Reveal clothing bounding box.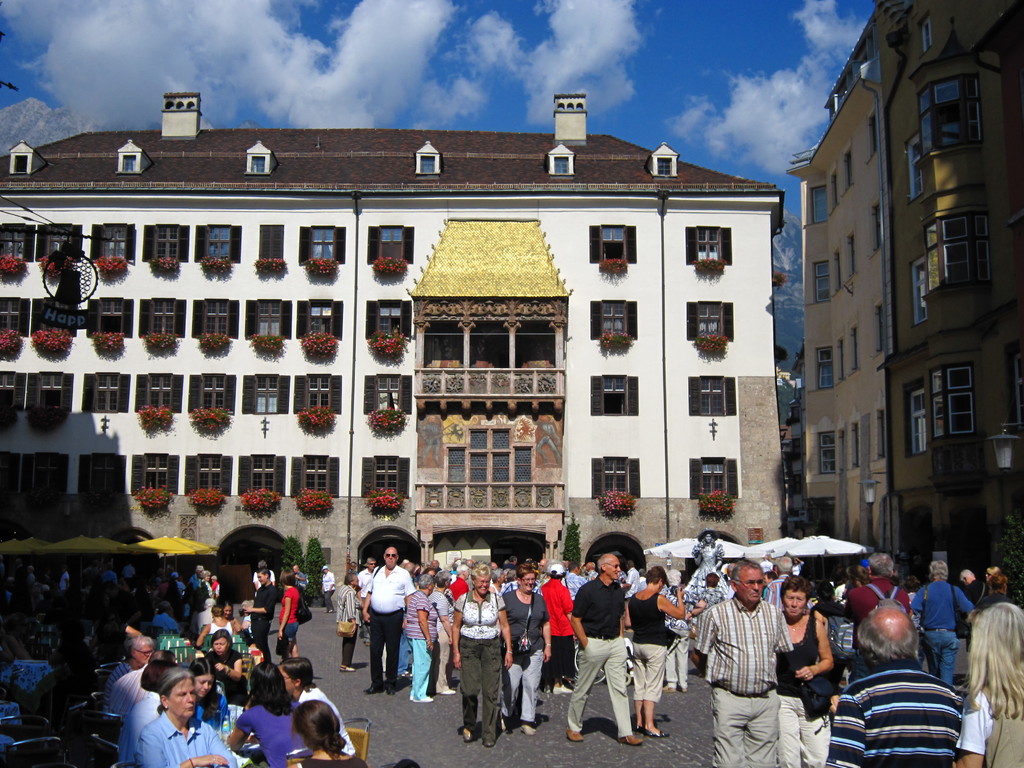
Revealed: x1=843 y1=579 x2=916 y2=648.
